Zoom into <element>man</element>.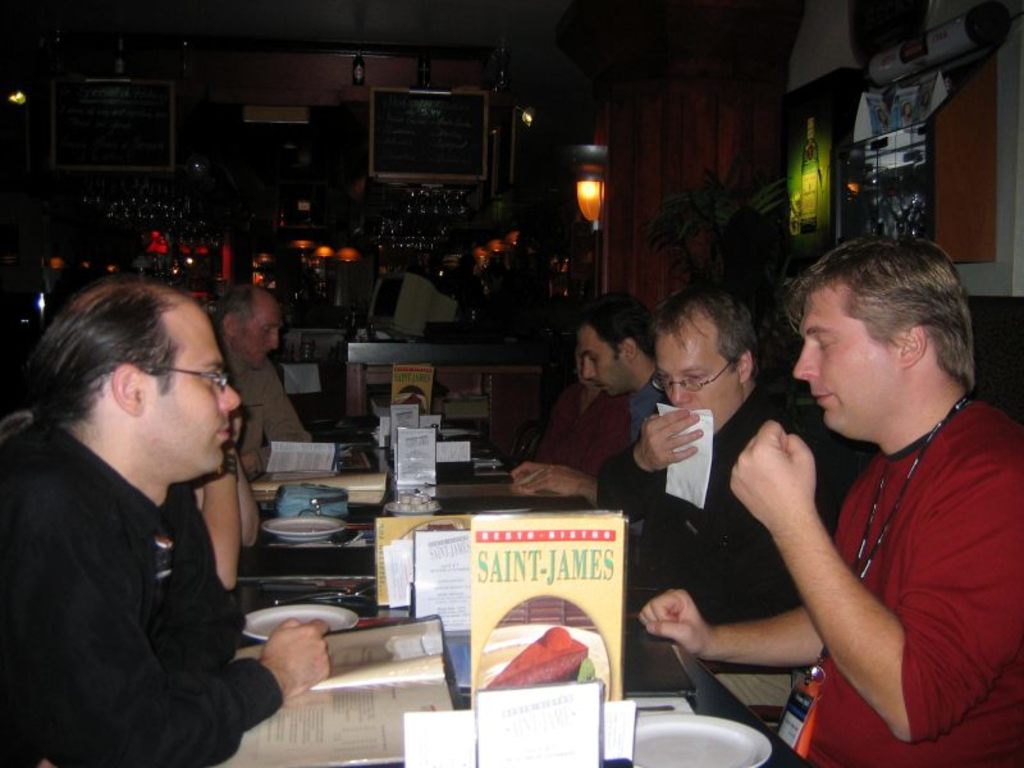
Zoom target: bbox(212, 287, 312, 483).
